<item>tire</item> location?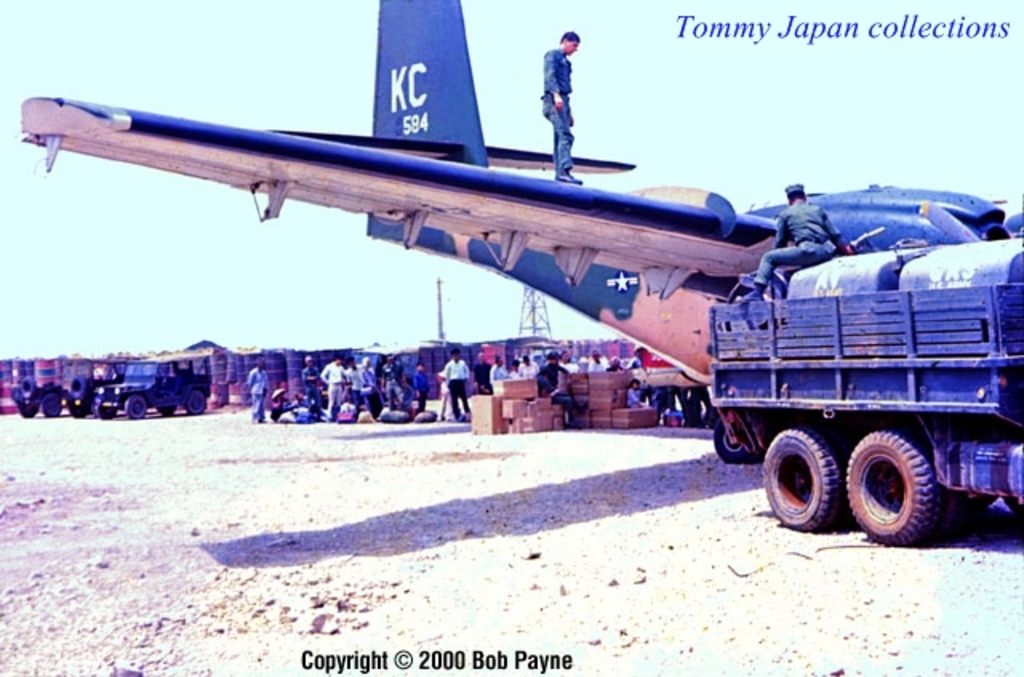
763 429 843 531
